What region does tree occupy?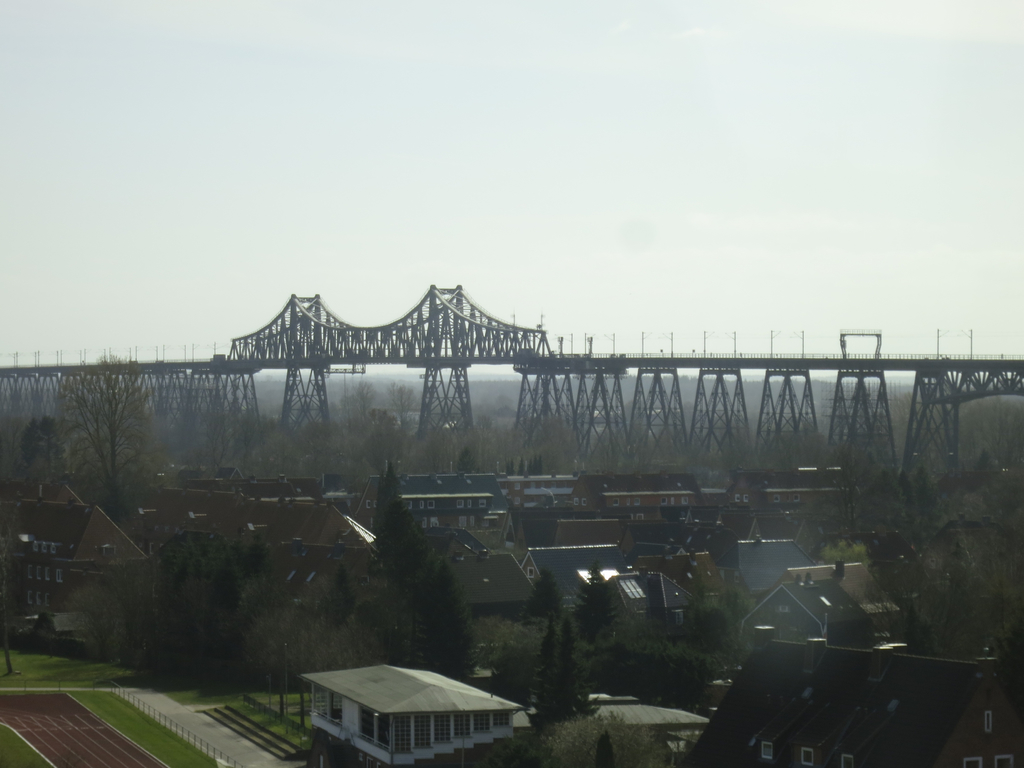
pyautogui.locateOnScreen(715, 584, 765, 645).
